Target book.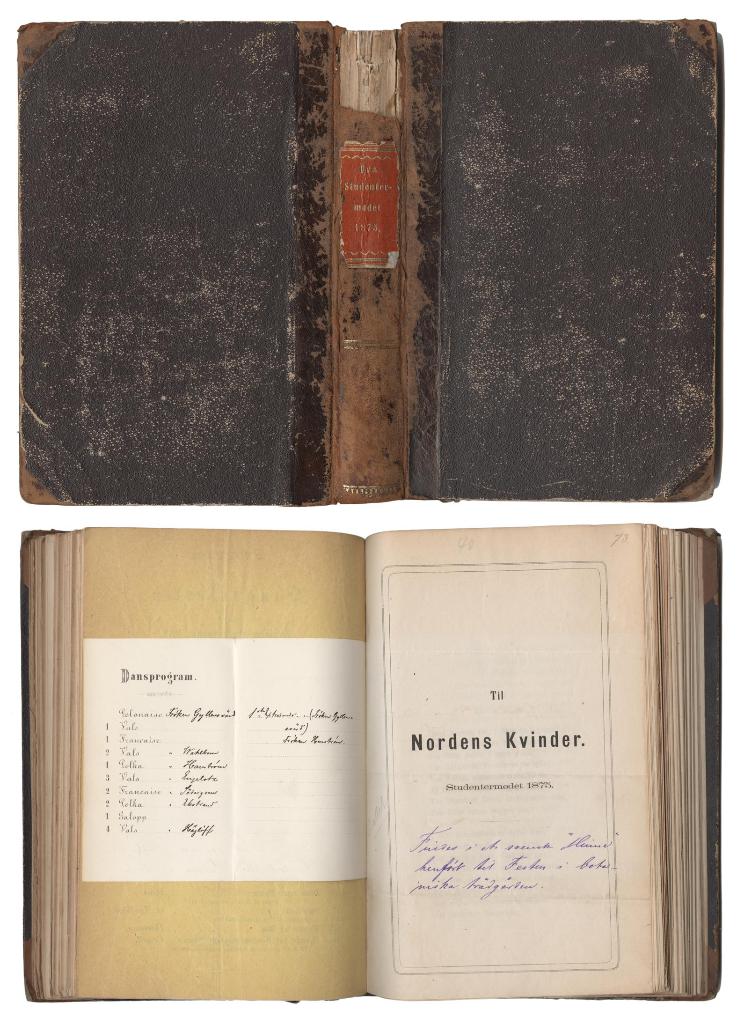
Target region: 3 527 743 1023.
